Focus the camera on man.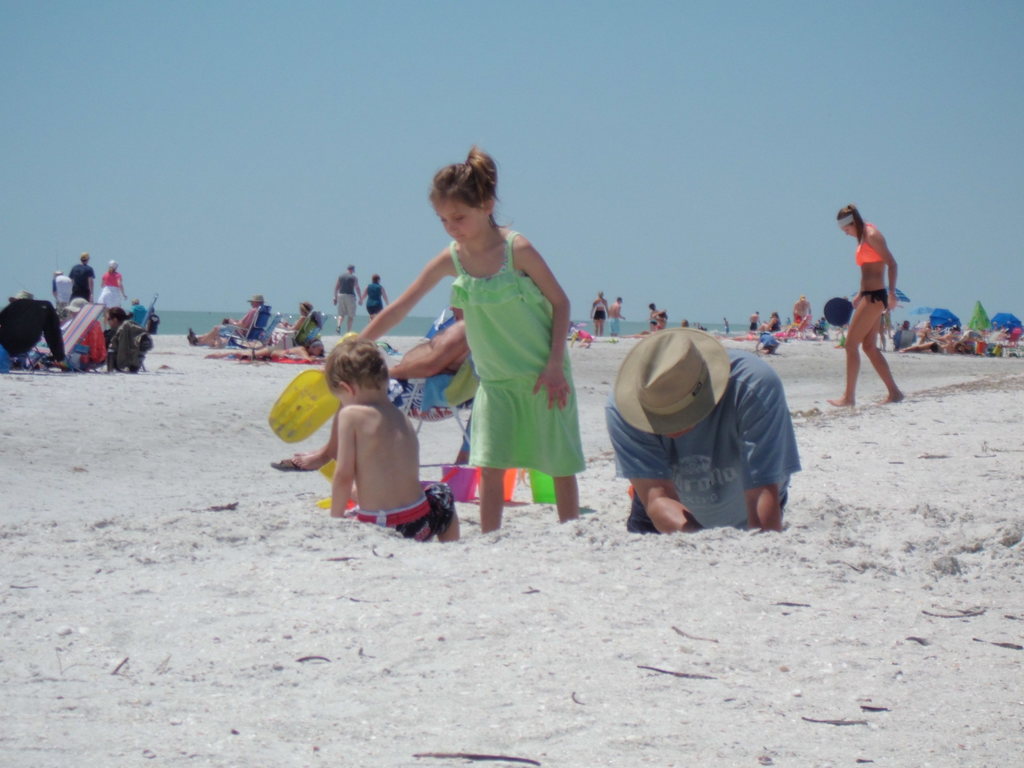
Focus region: 187,292,266,344.
